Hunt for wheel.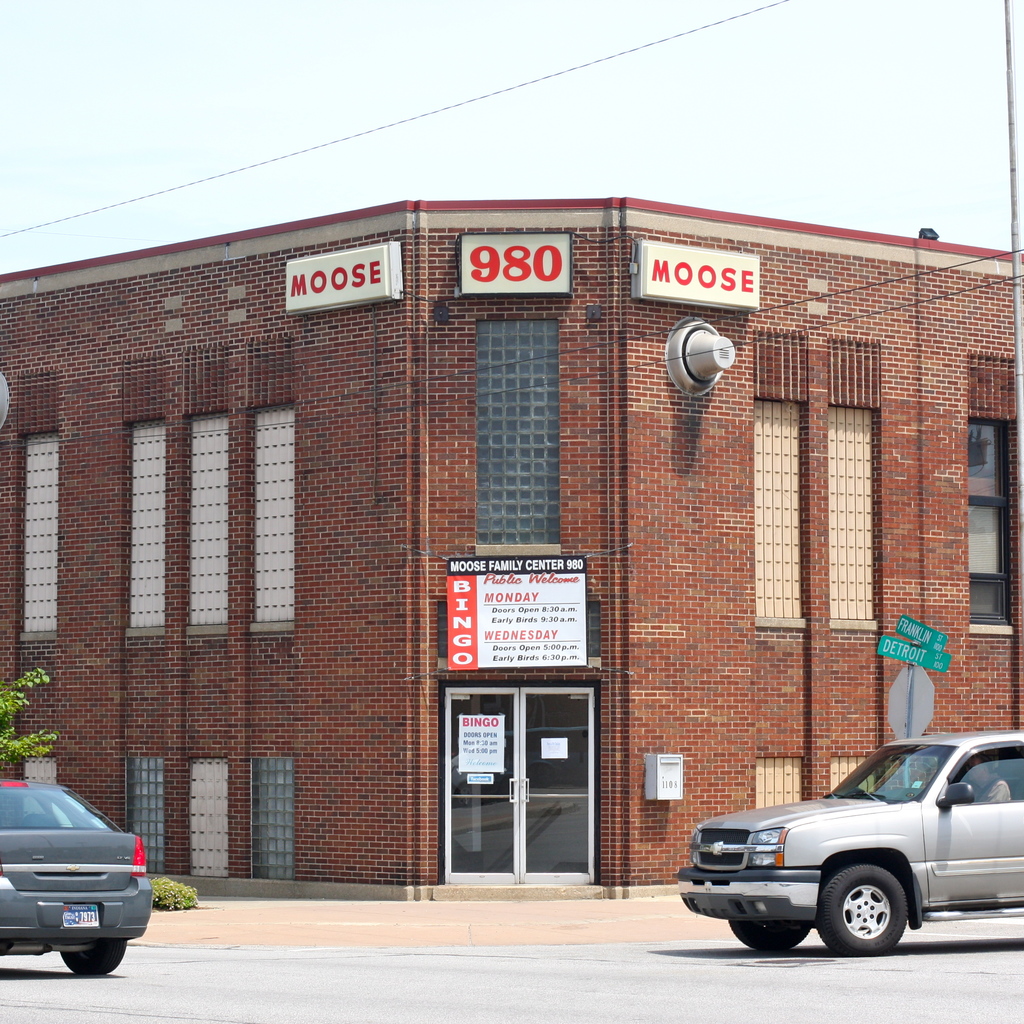
Hunted down at locate(729, 917, 811, 952).
